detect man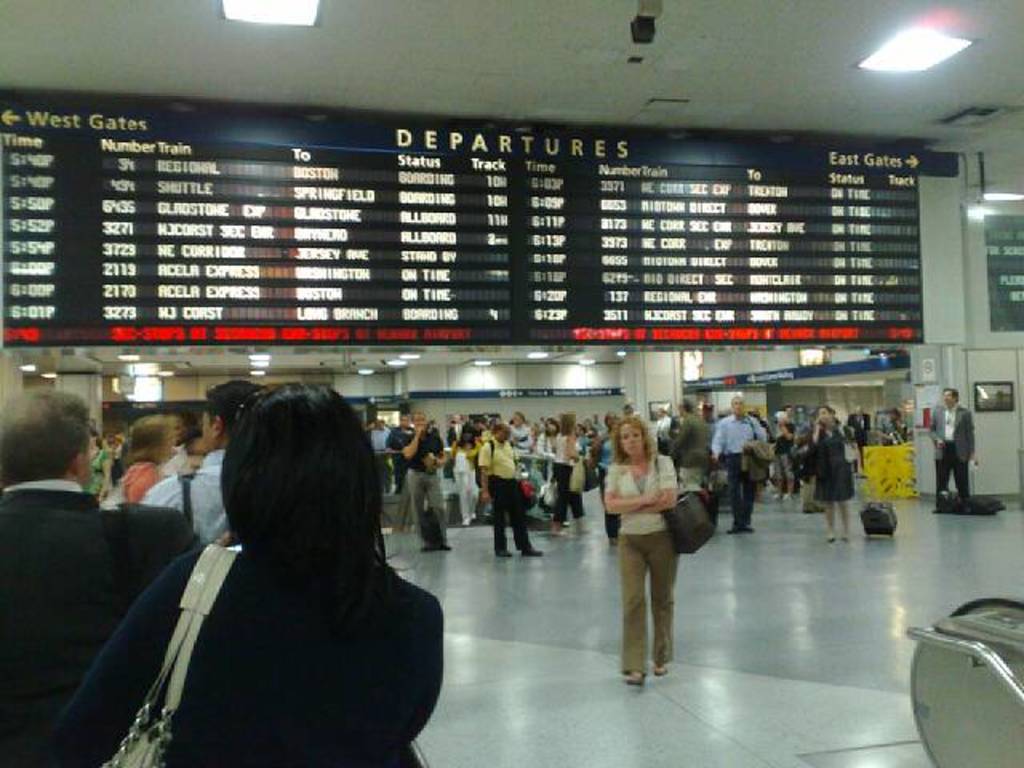
bbox(774, 405, 794, 502)
